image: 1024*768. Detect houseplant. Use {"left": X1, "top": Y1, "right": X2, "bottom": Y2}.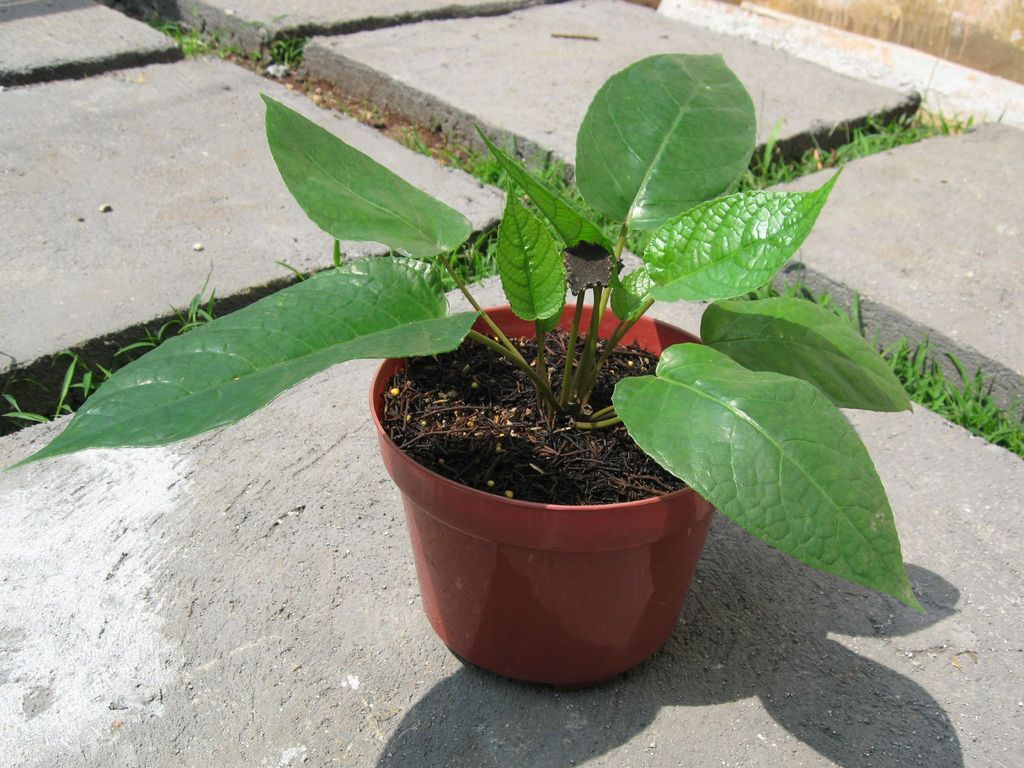
{"left": 0, "top": 43, "right": 917, "bottom": 692}.
